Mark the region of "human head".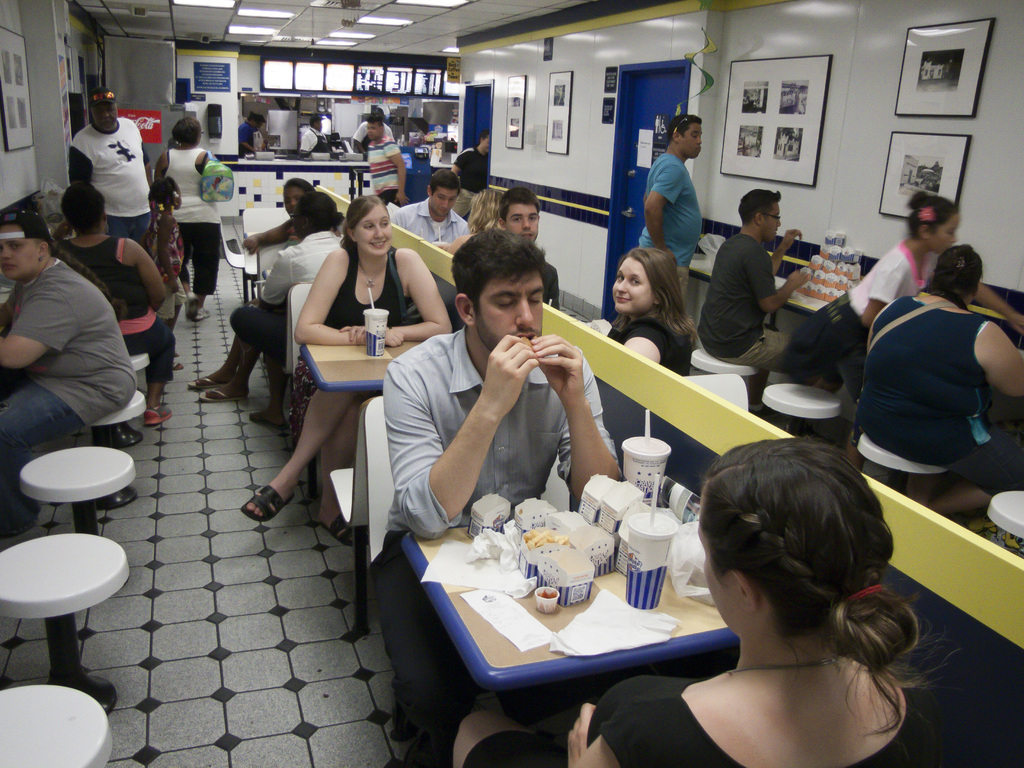
Region: select_region(57, 180, 114, 233).
